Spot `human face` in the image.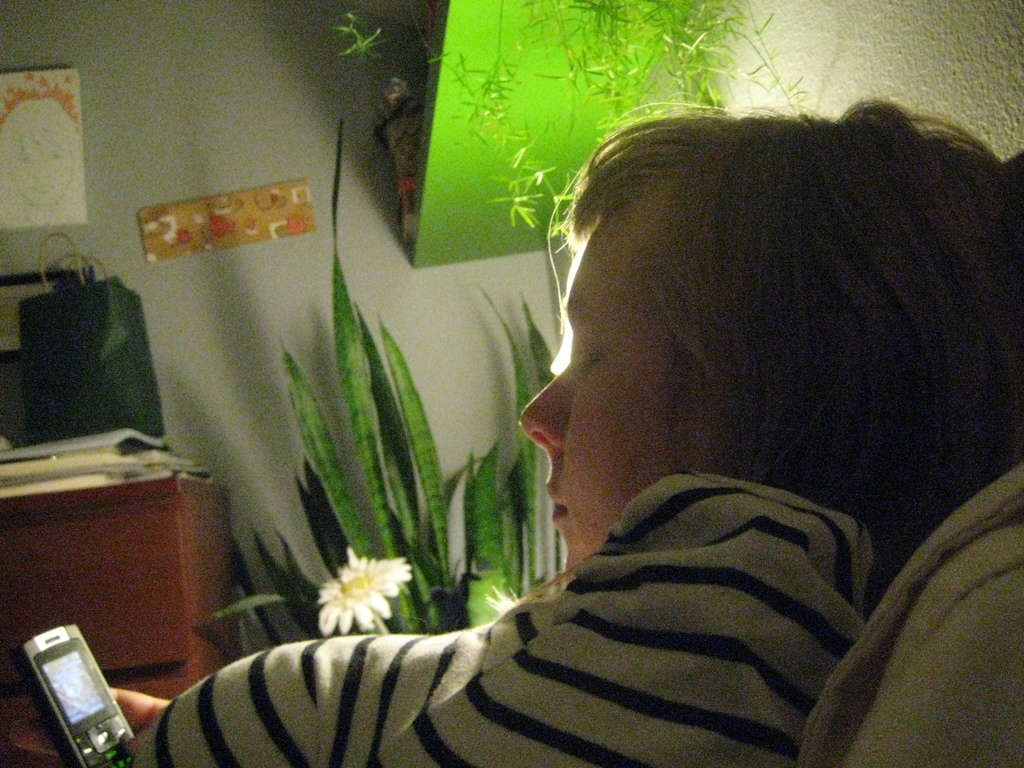
`human face` found at bbox(510, 177, 715, 579).
